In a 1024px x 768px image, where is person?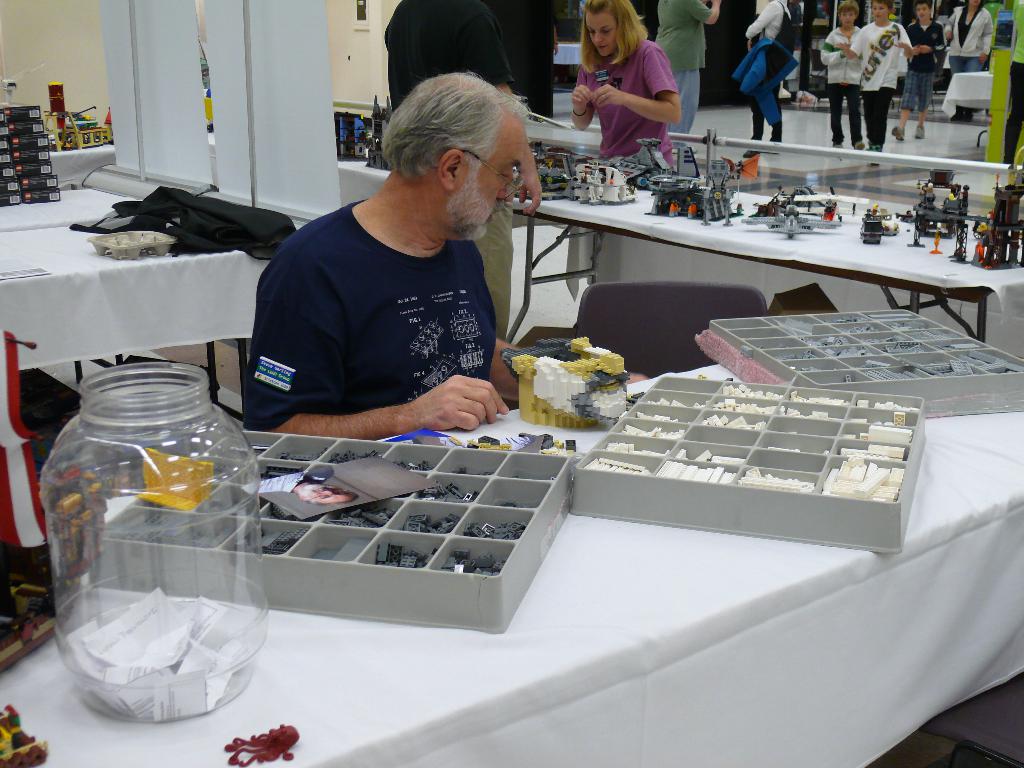
bbox=(816, 3, 867, 148).
